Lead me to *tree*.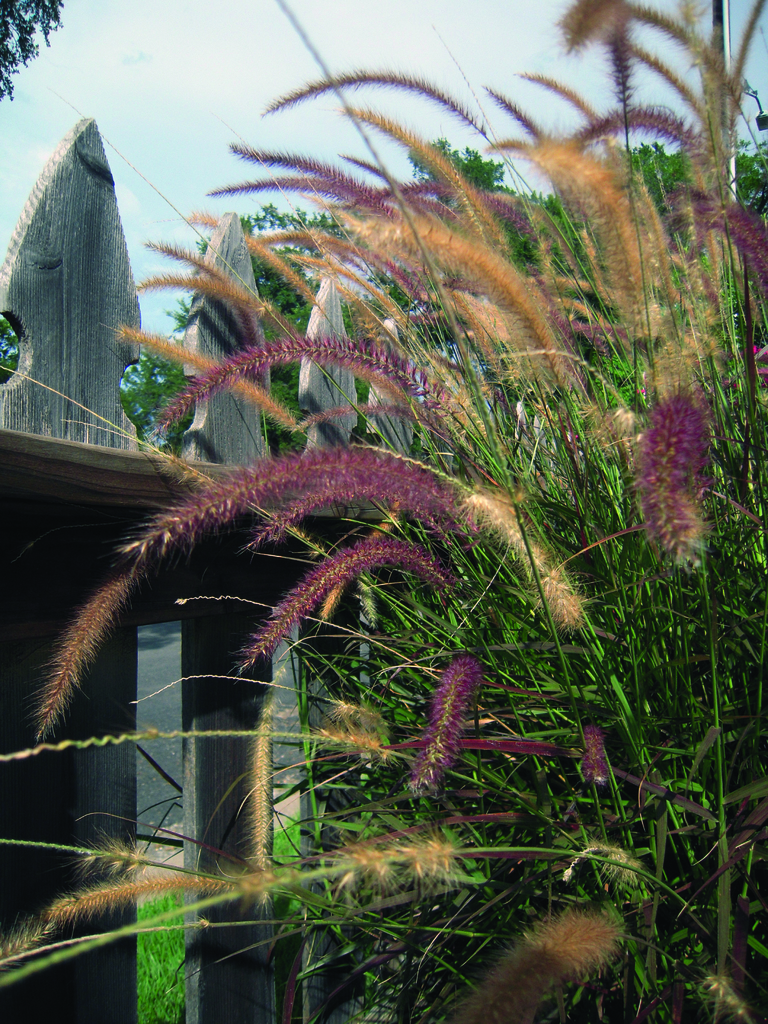
Lead to (119, 132, 767, 467).
